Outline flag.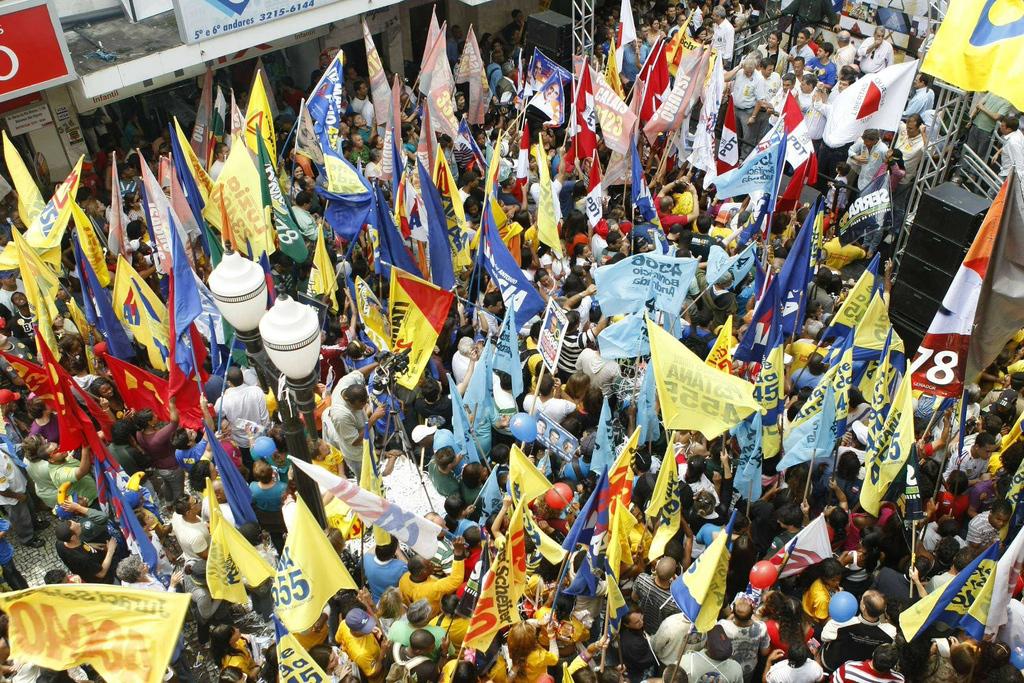
Outline: bbox(453, 110, 485, 178).
